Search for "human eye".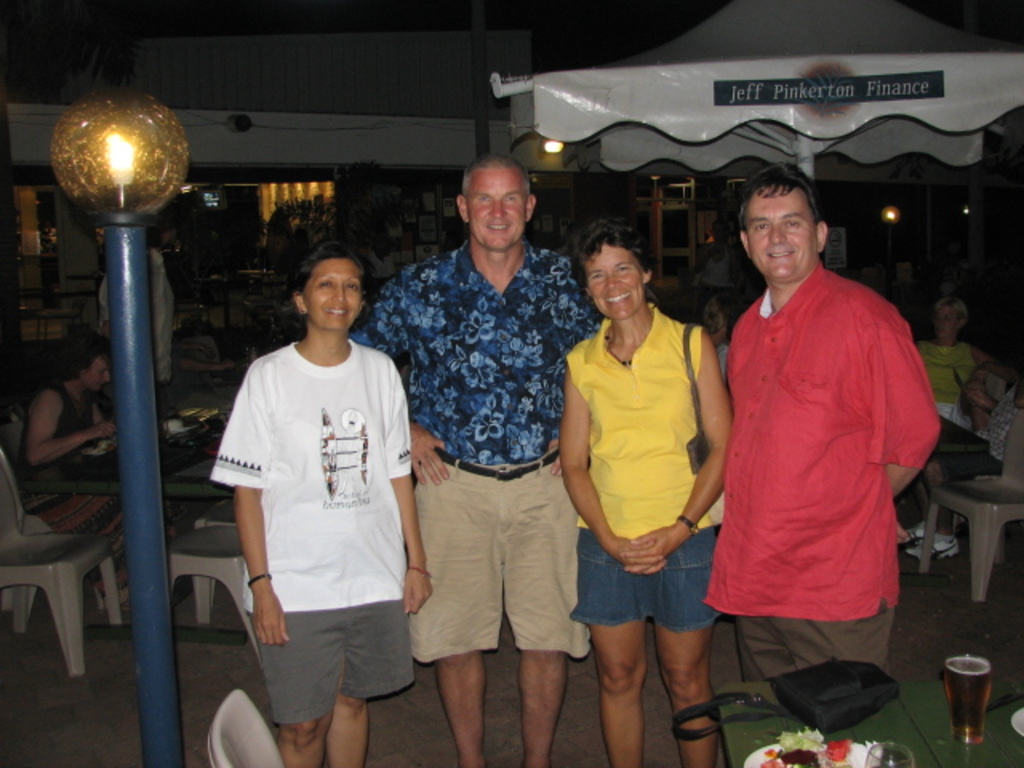
Found at <box>506,192,520,206</box>.
